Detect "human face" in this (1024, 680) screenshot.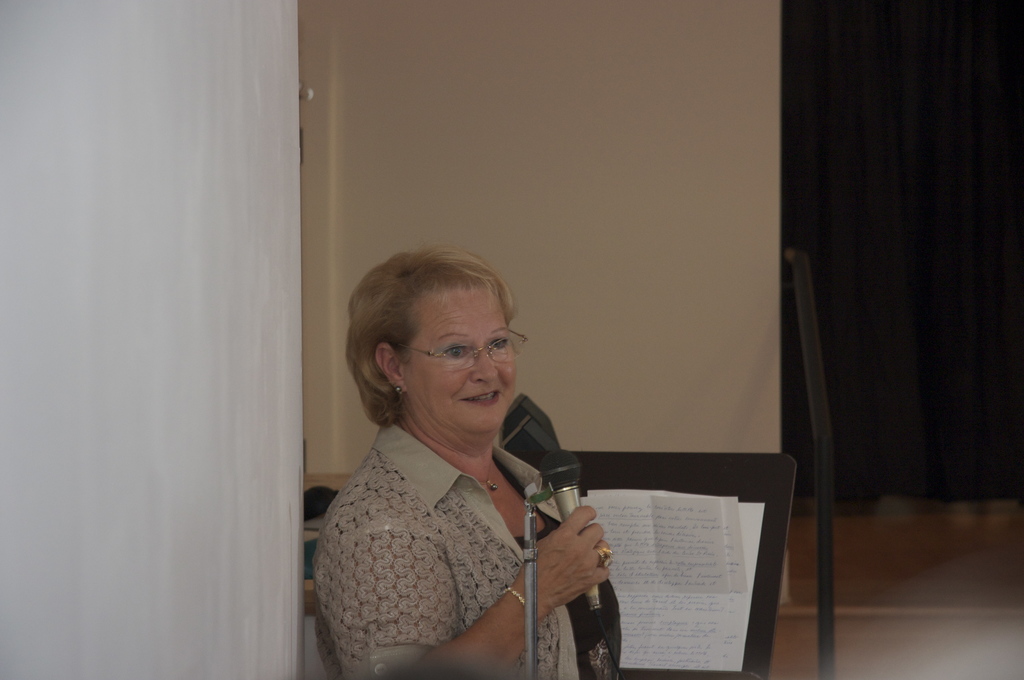
Detection: detection(404, 295, 527, 436).
